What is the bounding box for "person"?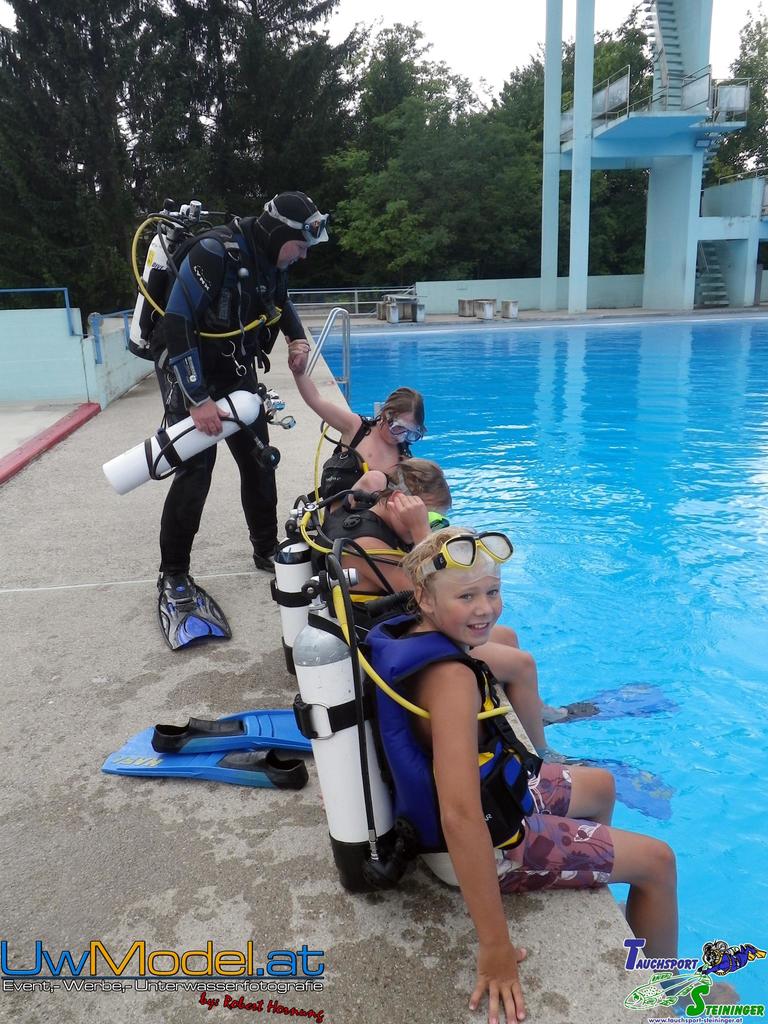
<region>132, 177, 316, 641</region>.
